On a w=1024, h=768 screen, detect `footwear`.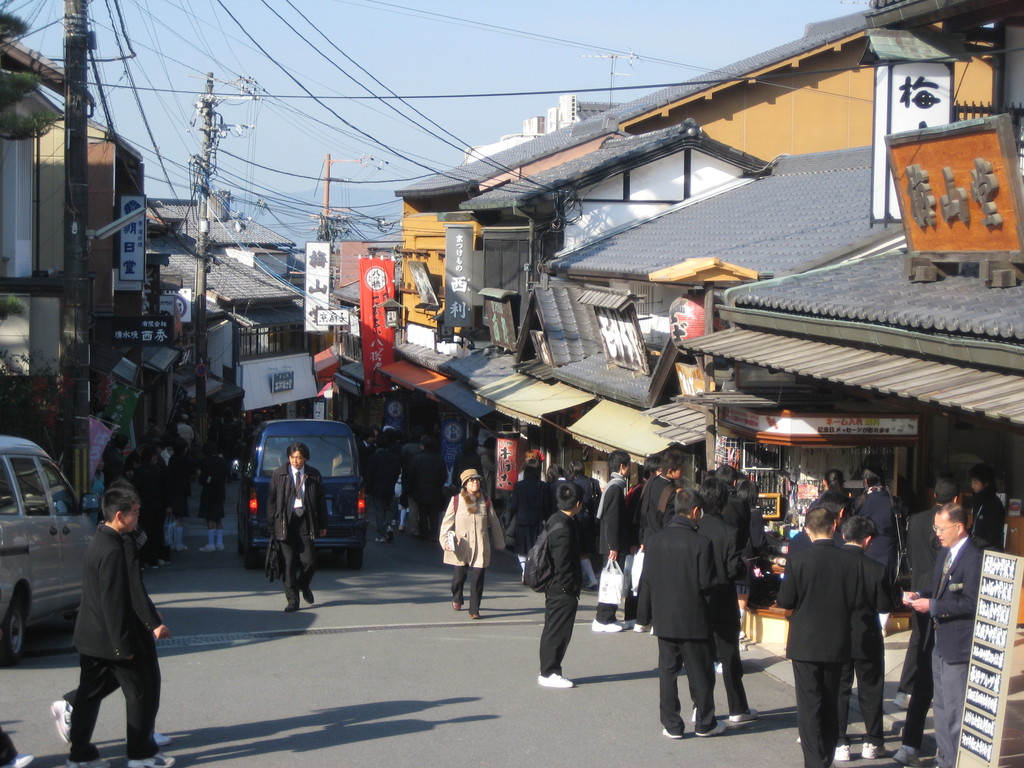
(593,616,624,634).
